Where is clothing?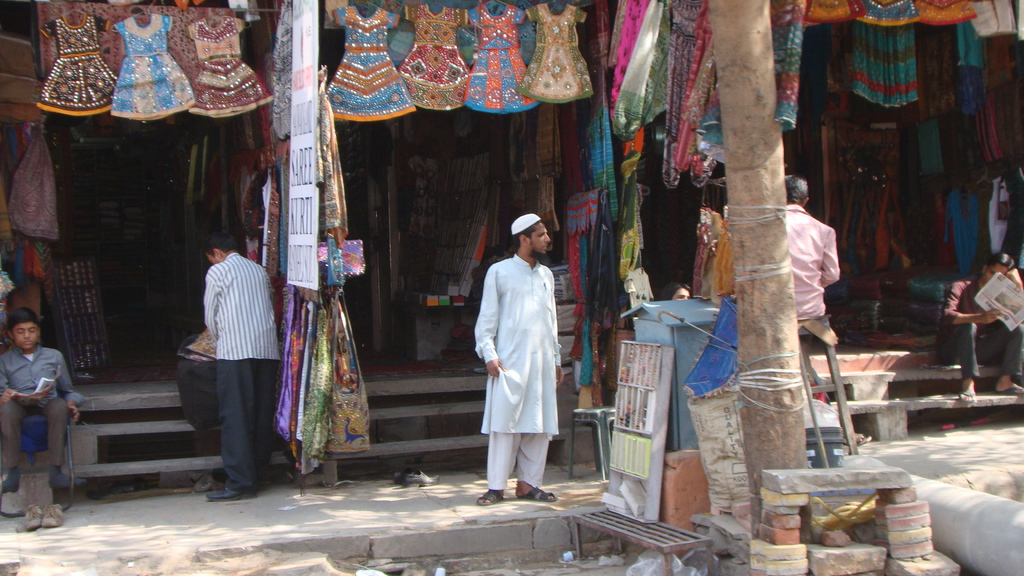
[0, 464, 23, 493].
